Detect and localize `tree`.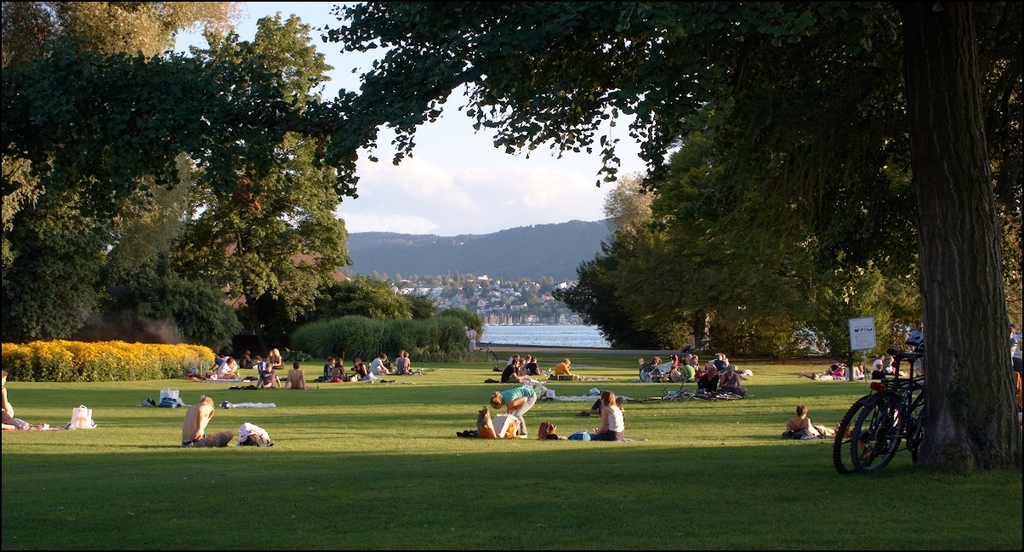
Localized at (x1=0, y1=0, x2=244, y2=122).
